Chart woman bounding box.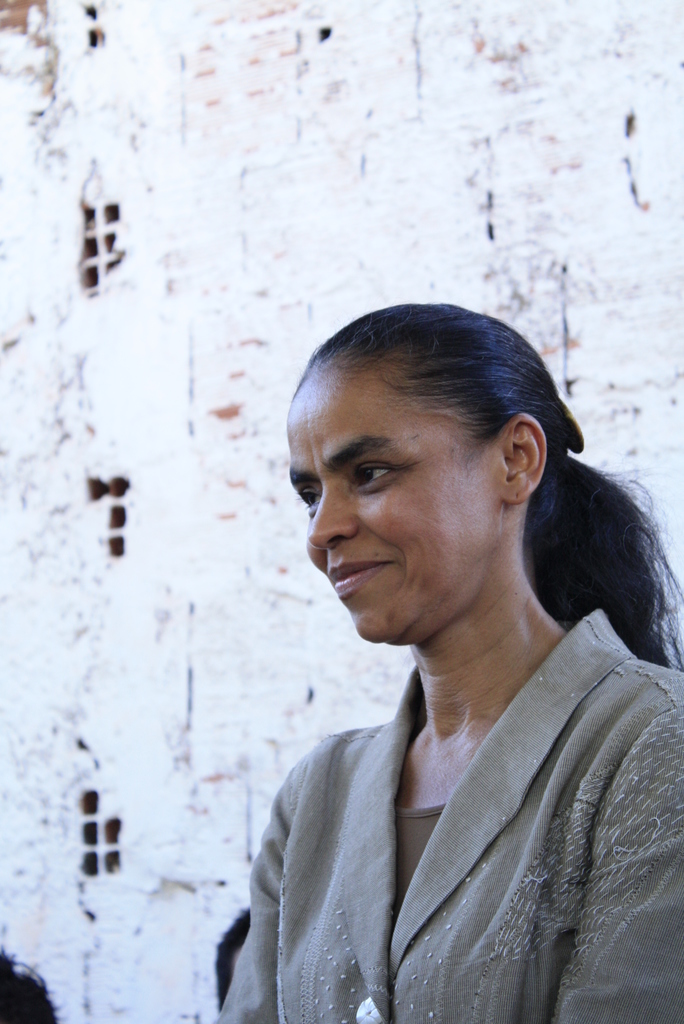
Charted: {"left": 217, "top": 287, "right": 681, "bottom": 998}.
